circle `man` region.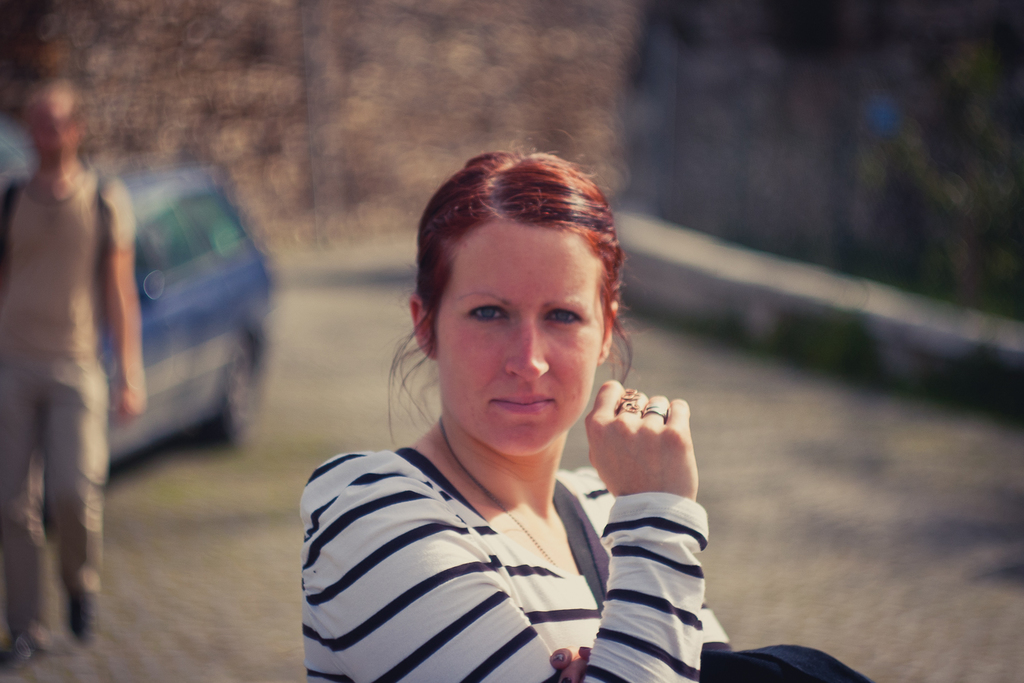
Region: select_region(0, 83, 149, 658).
